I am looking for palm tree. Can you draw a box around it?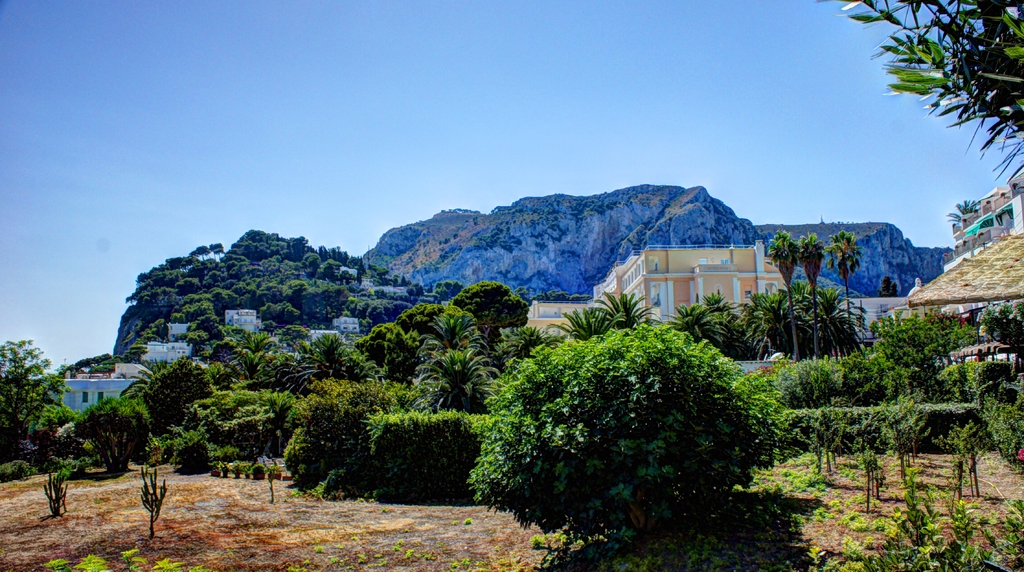
Sure, the bounding box is Rect(531, 295, 637, 358).
